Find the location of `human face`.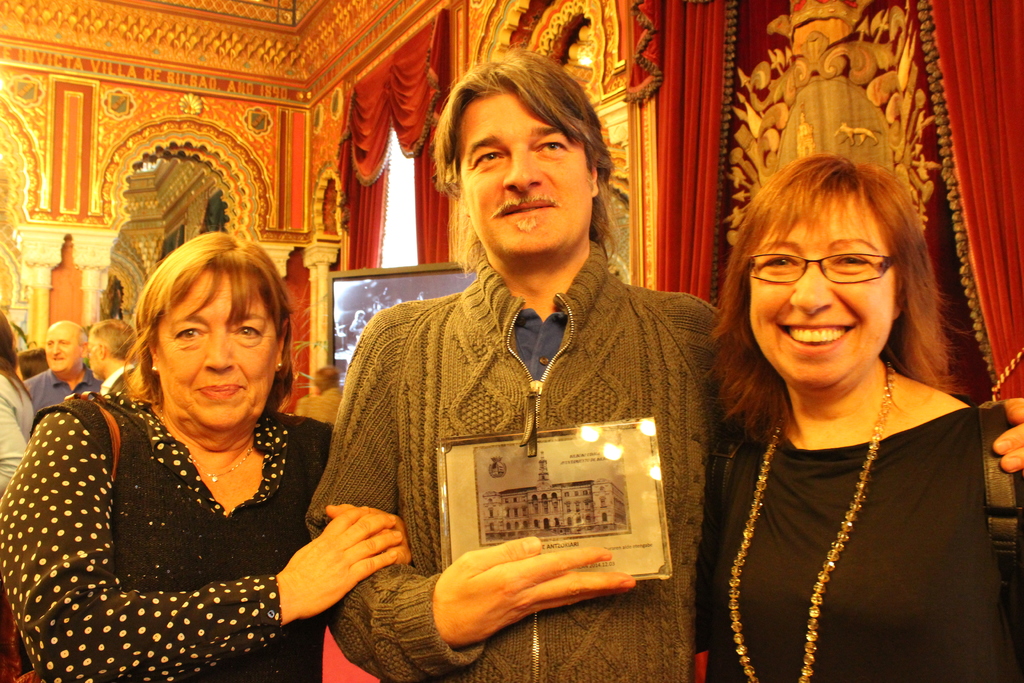
Location: (47,333,84,369).
